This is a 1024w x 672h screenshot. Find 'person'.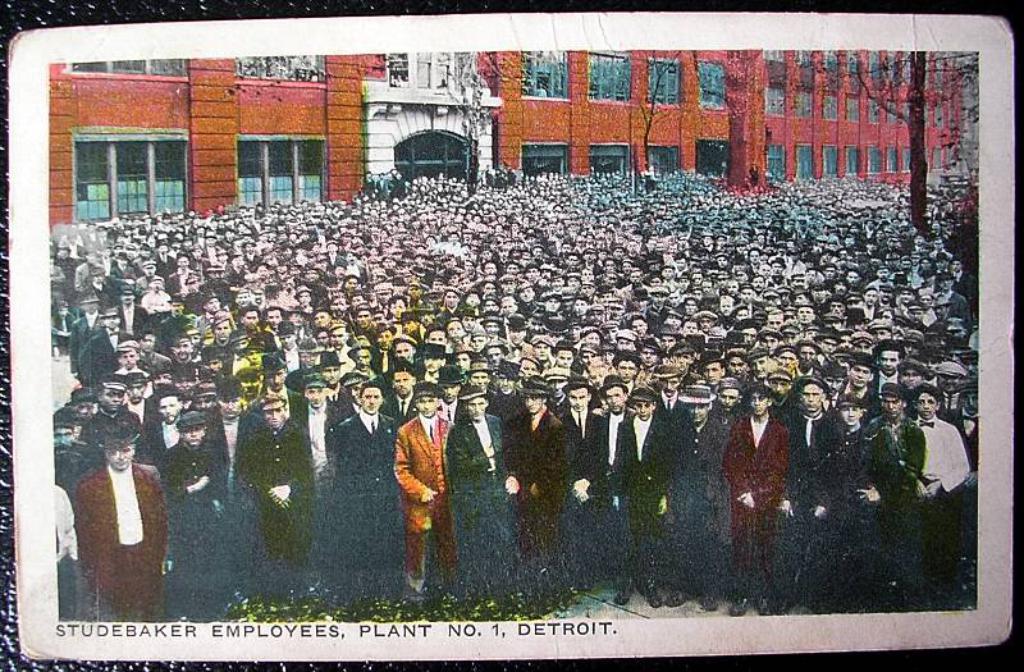
Bounding box: bbox(206, 376, 269, 507).
